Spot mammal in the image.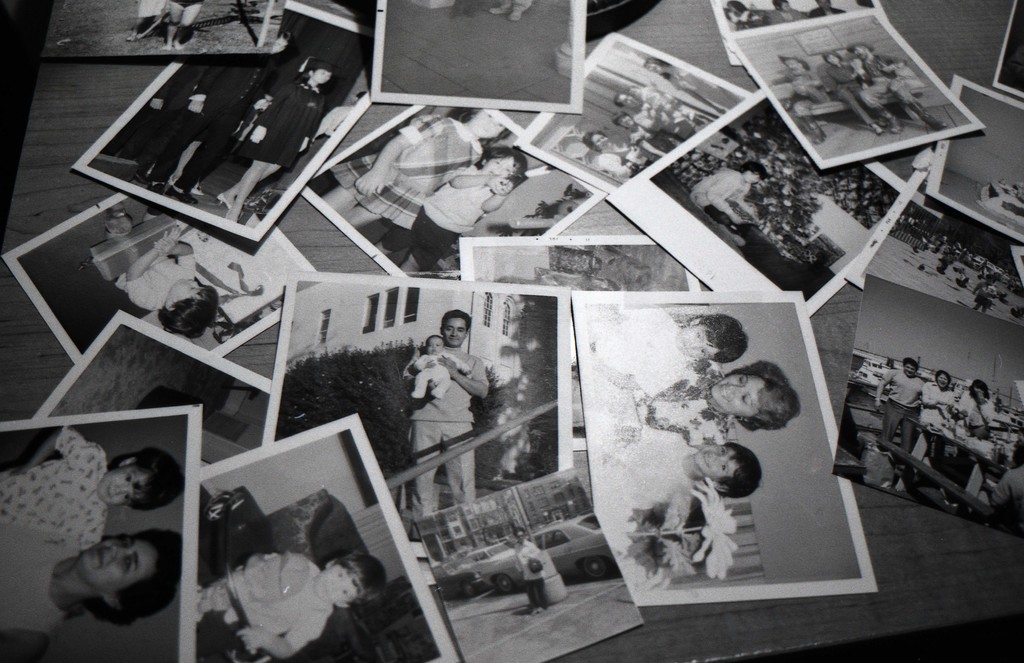
mammal found at (x1=826, y1=48, x2=897, y2=138).
